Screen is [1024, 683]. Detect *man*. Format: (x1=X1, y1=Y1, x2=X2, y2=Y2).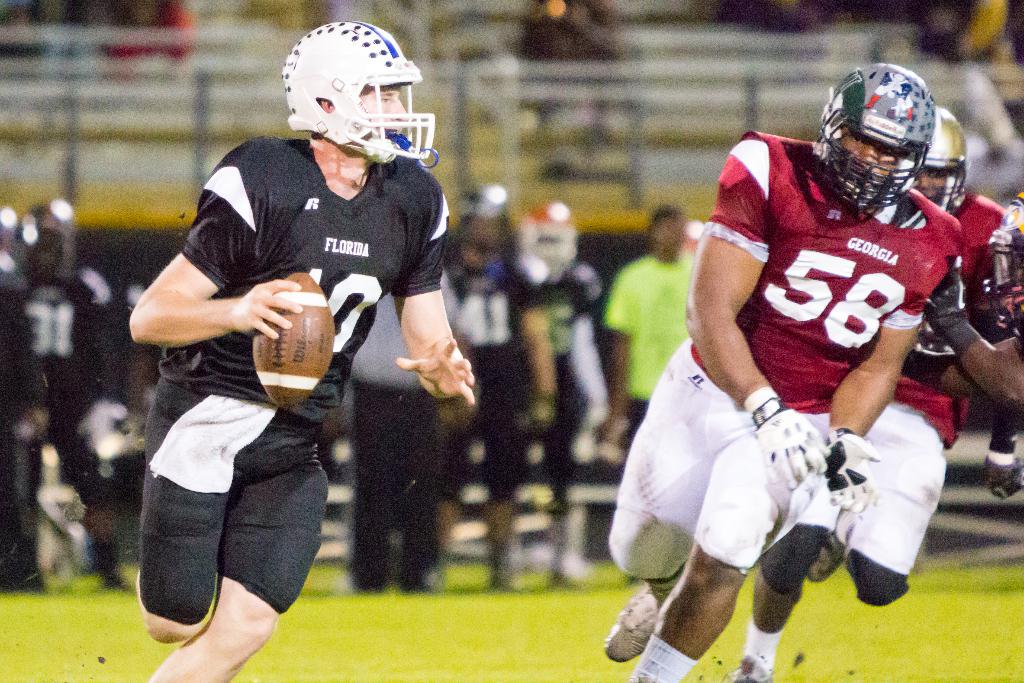
(x1=121, y1=44, x2=481, y2=661).
